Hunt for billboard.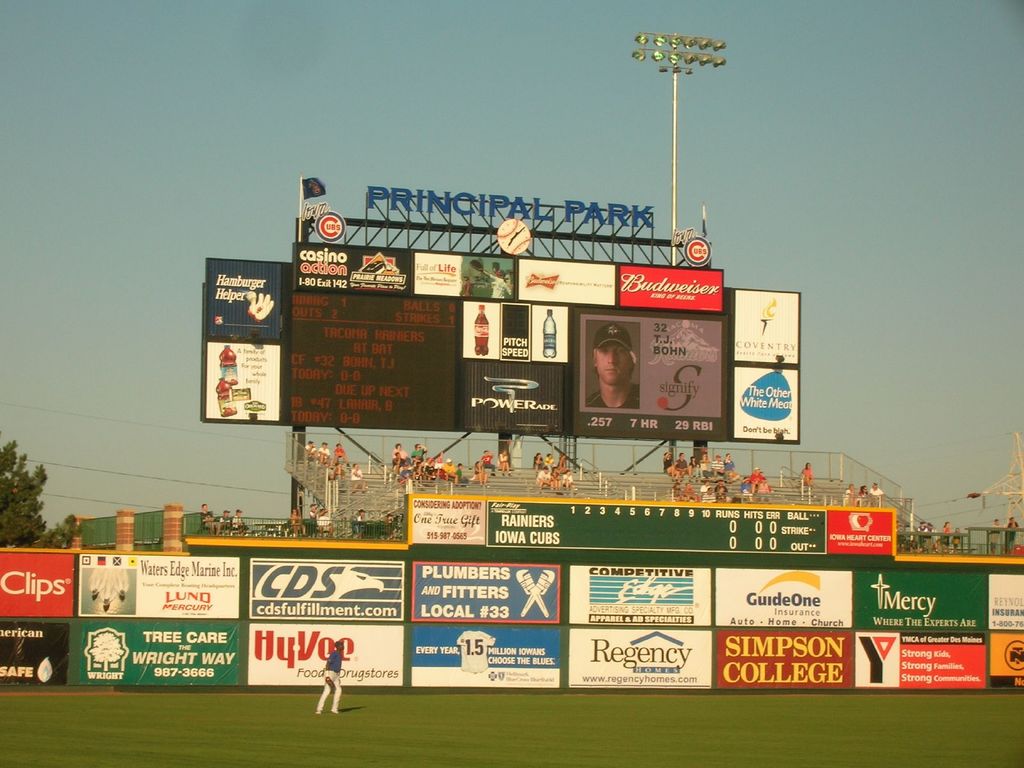
Hunted down at bbox=(410, 498, 490, 548).
